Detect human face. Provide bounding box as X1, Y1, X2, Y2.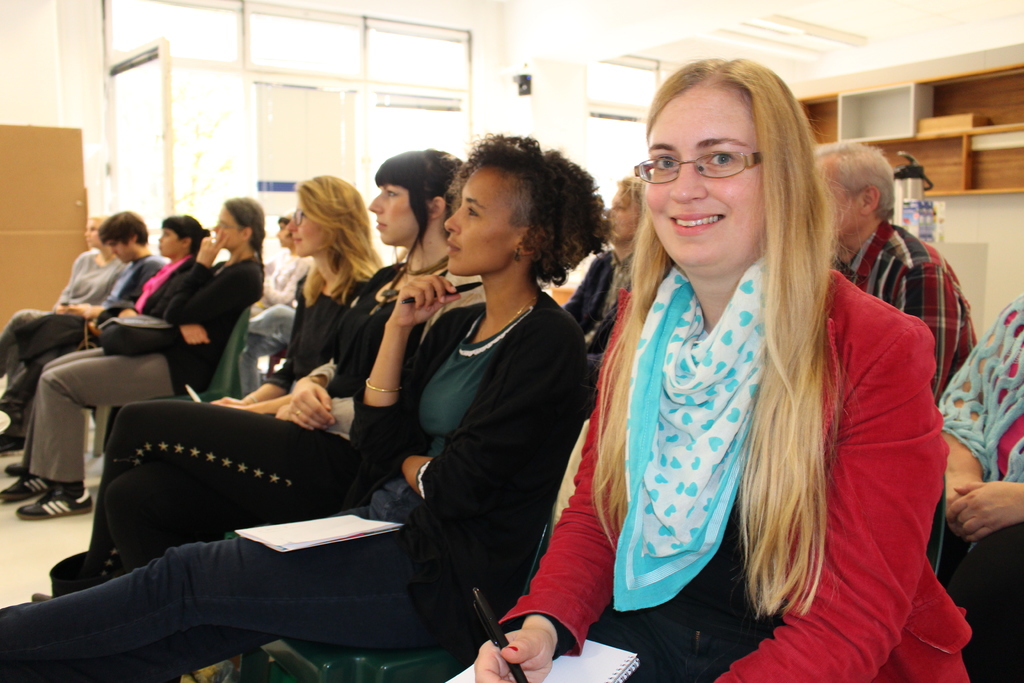
605, 194, 637, 247.
